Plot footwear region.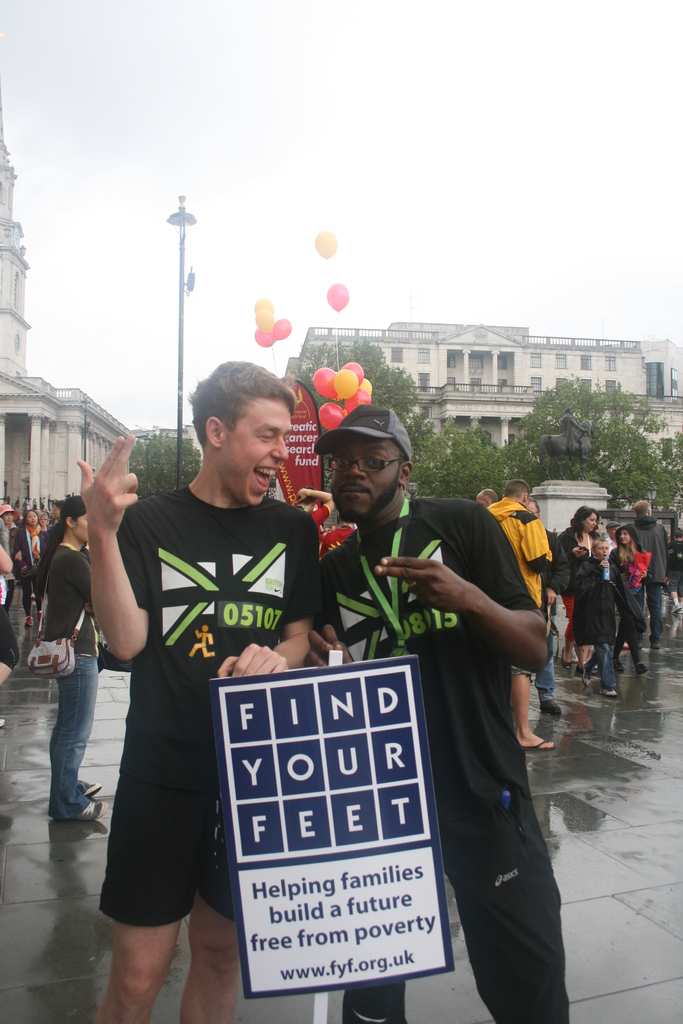
Plotted at rect(62, 793, 103, 821).
